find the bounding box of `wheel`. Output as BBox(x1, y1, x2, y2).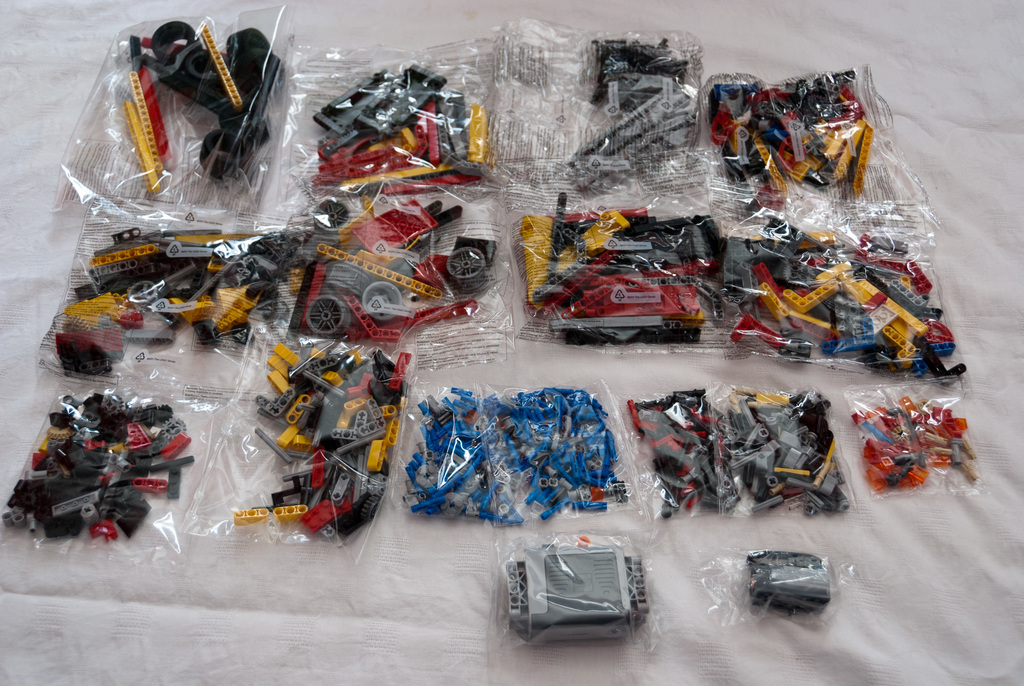
BBox(307, 296, 350, 336).
